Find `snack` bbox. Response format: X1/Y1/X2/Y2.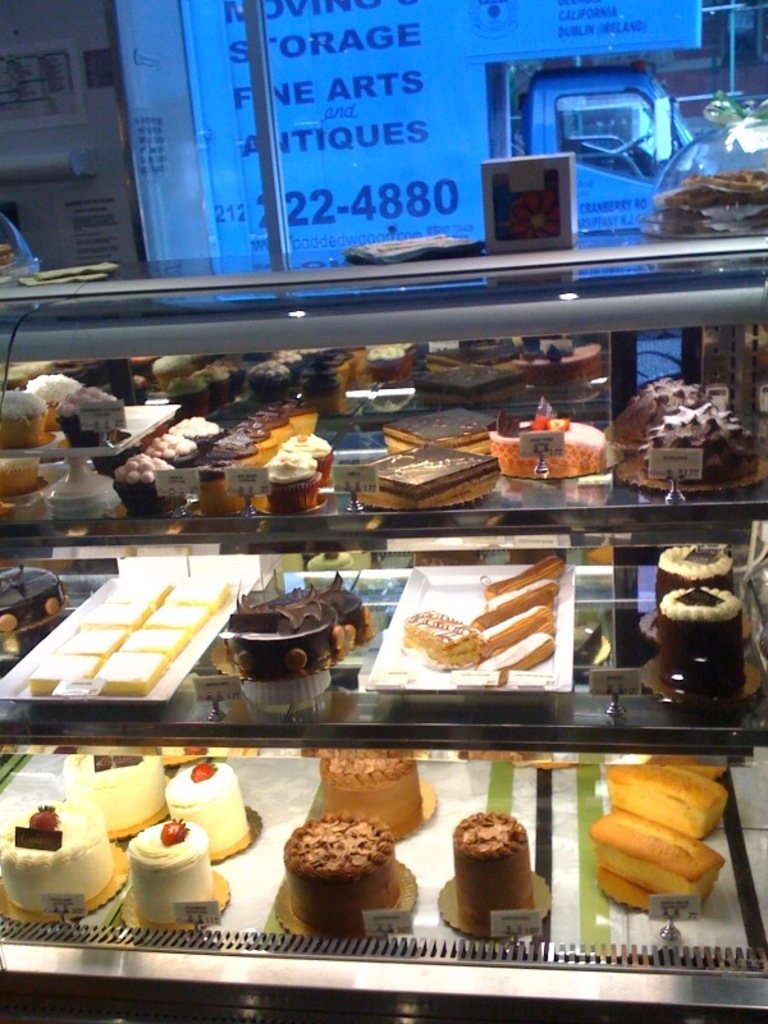
29/374/79/422.
